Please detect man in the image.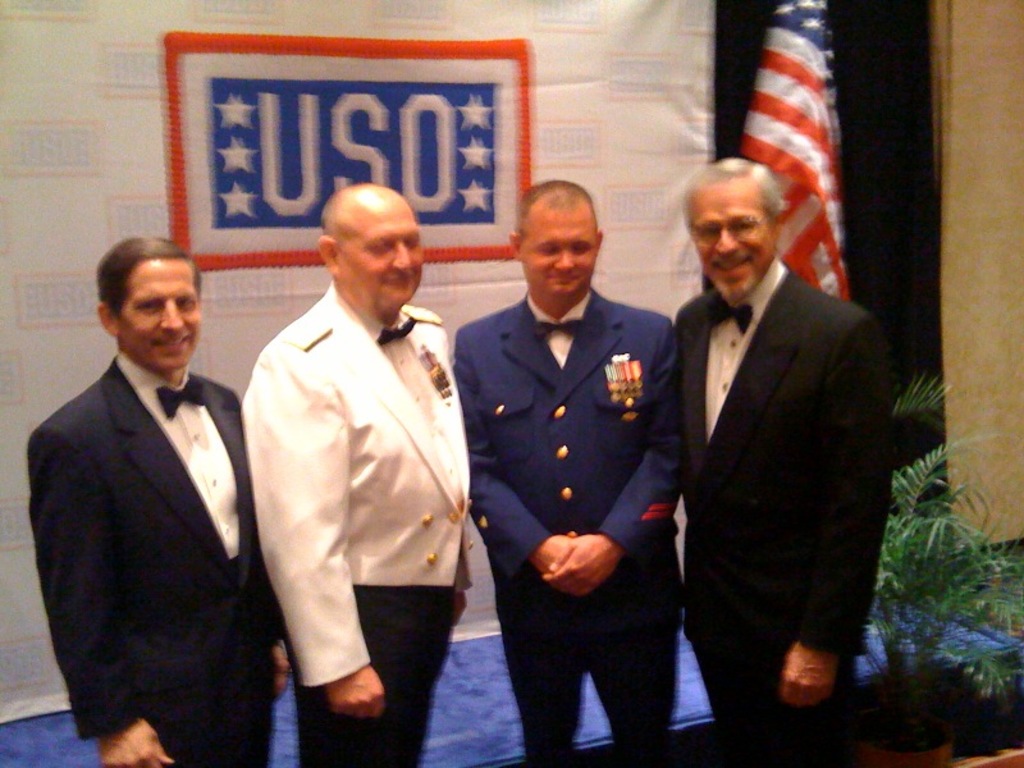
[451,180,684,767].
